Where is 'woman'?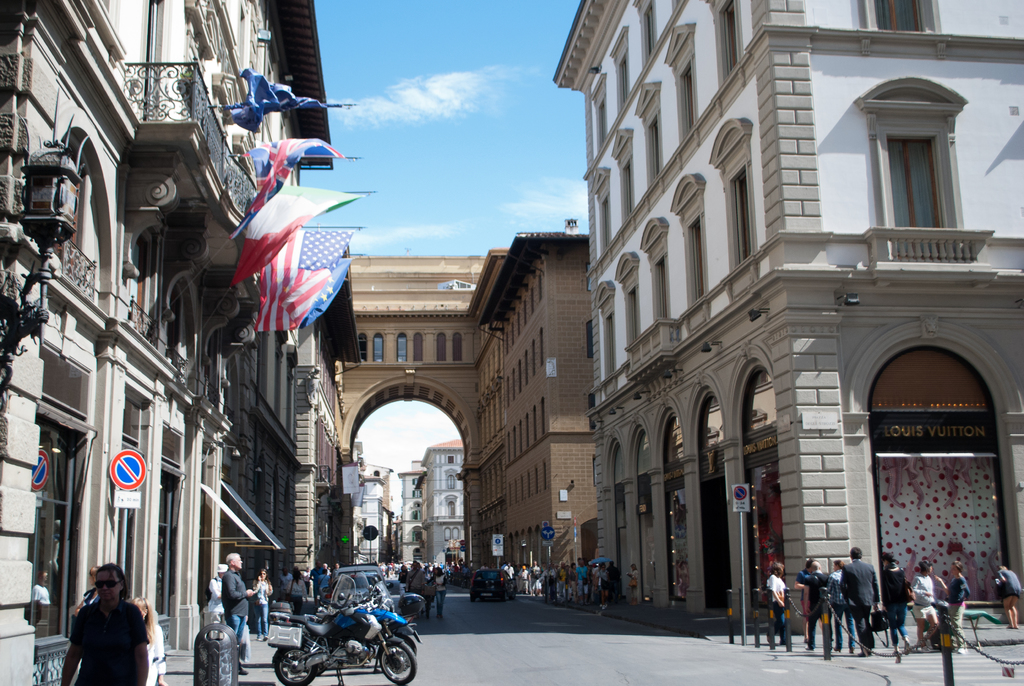
pyautogui.locateOnScreen(51, 574, 127, 681).
